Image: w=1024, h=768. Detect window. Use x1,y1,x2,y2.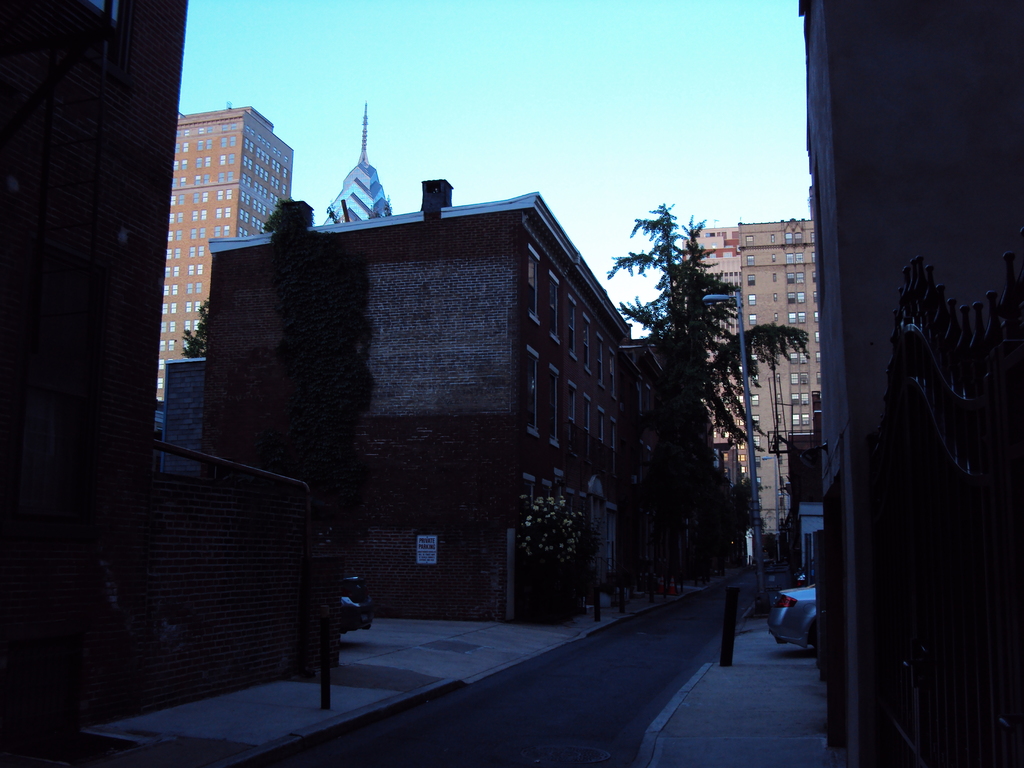
598,405,605,462.
